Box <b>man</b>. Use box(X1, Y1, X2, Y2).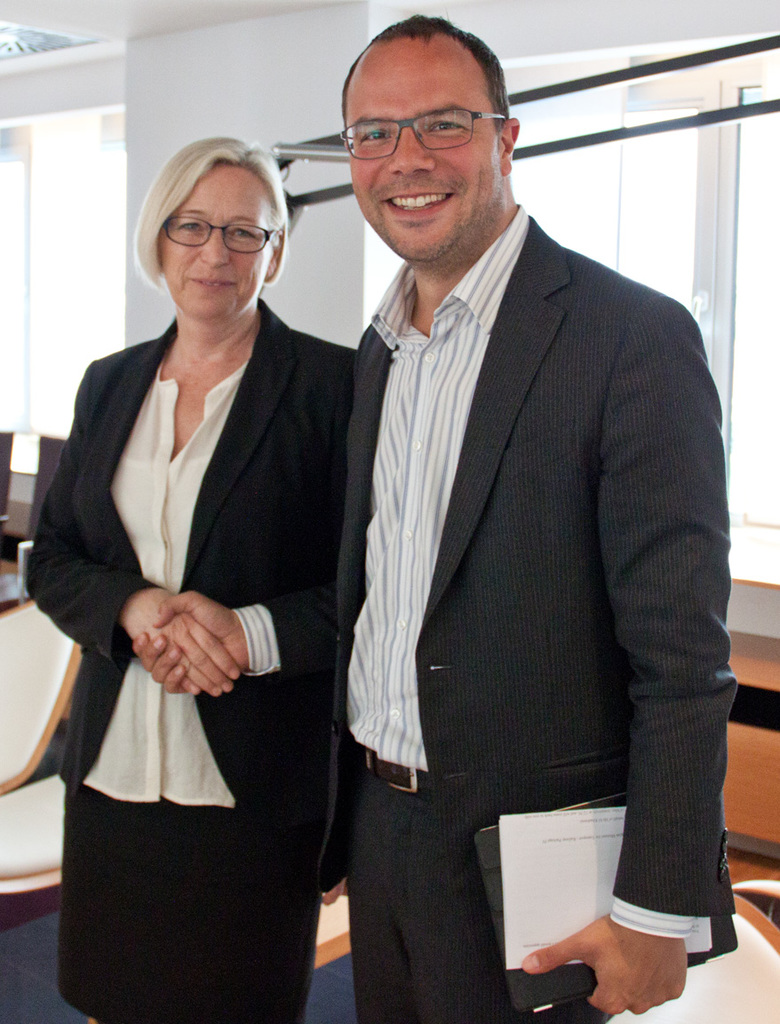
box(281, 35, 736, 997).
